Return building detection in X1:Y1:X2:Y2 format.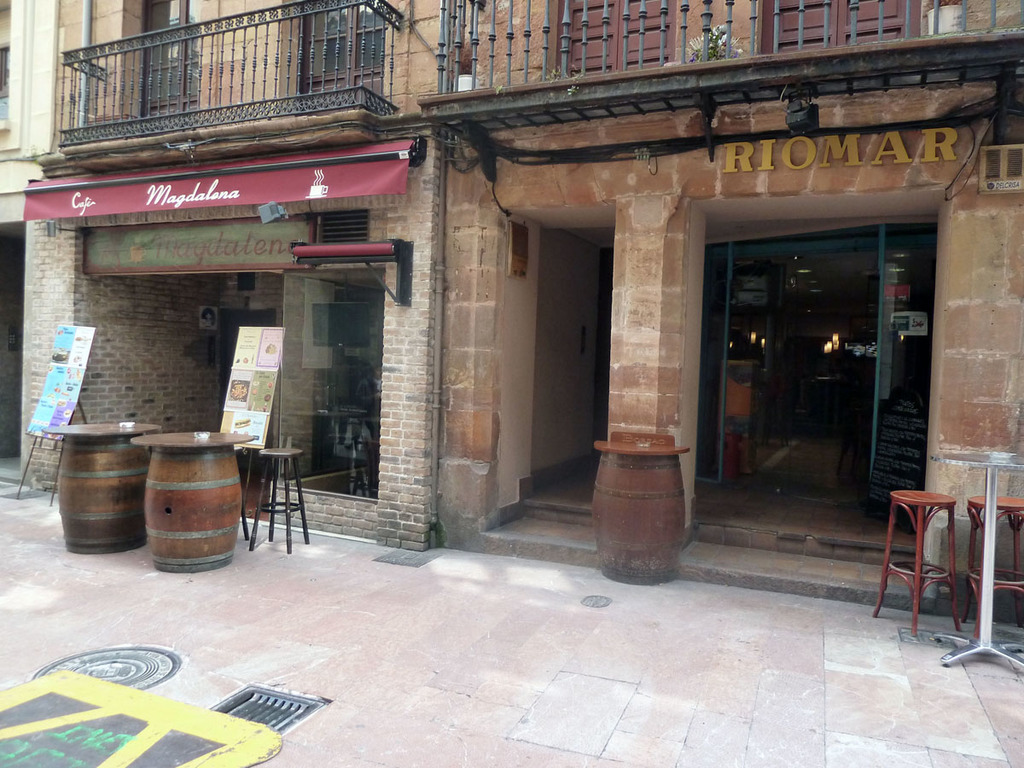
415:0:1022:626.
